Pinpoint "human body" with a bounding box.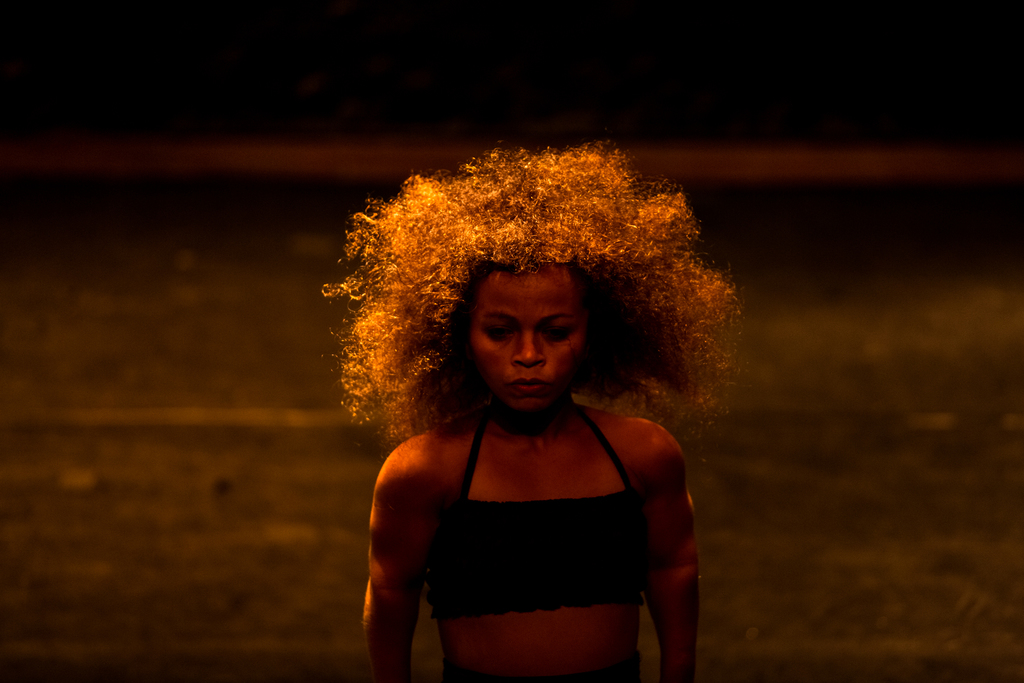
select_region(346, 219, 720, 682).
